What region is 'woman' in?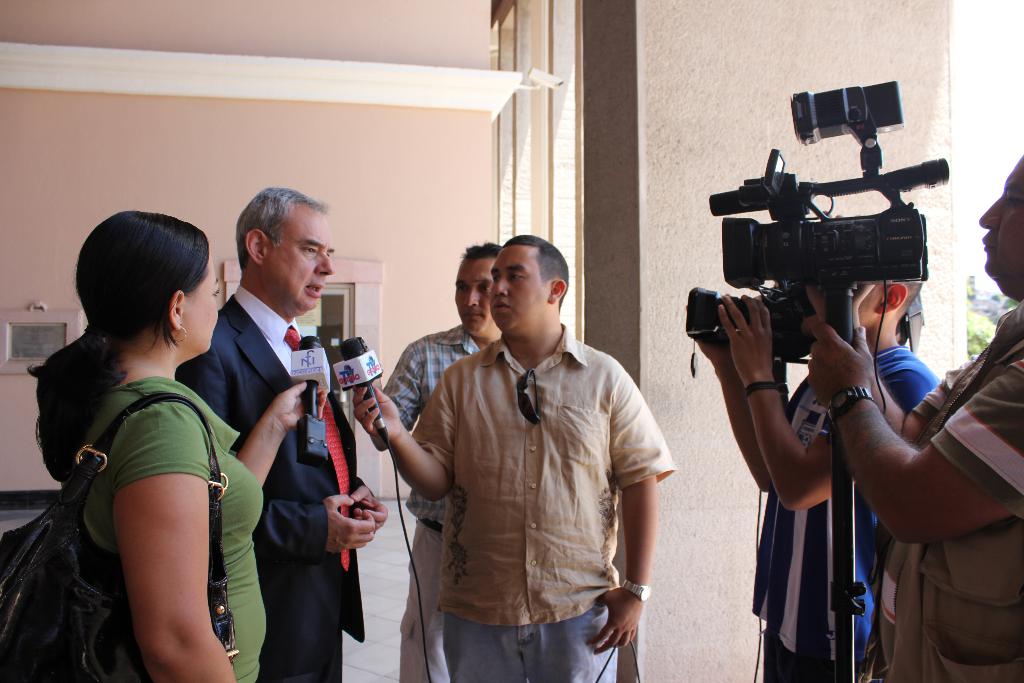
rect(24, 192, 257, 682).
